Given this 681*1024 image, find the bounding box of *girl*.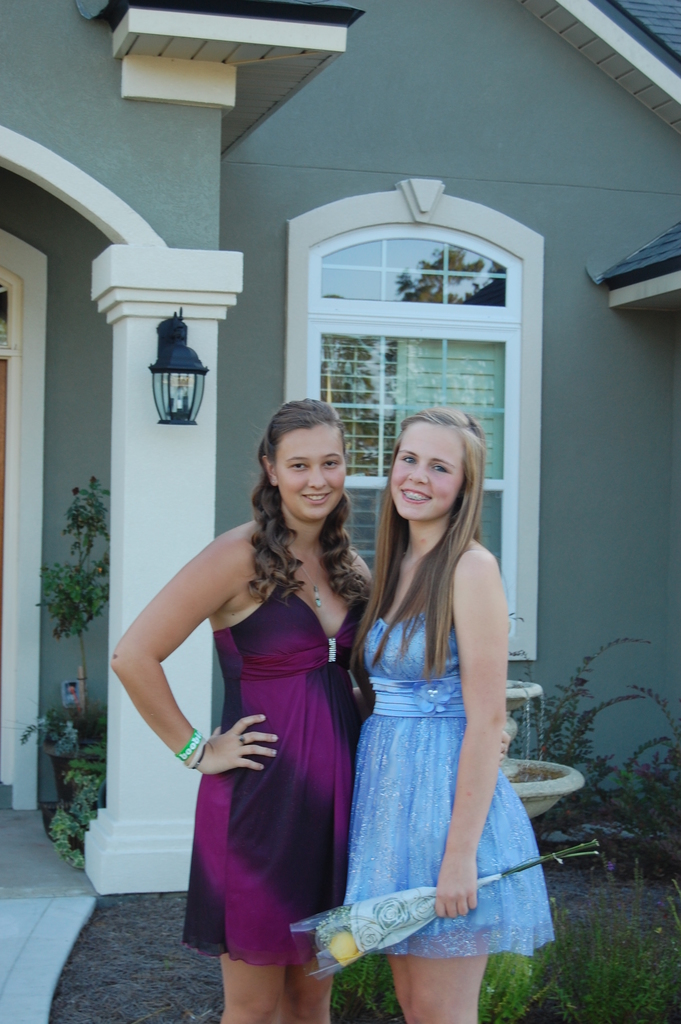
crop(112, 396, 511, 1023).
